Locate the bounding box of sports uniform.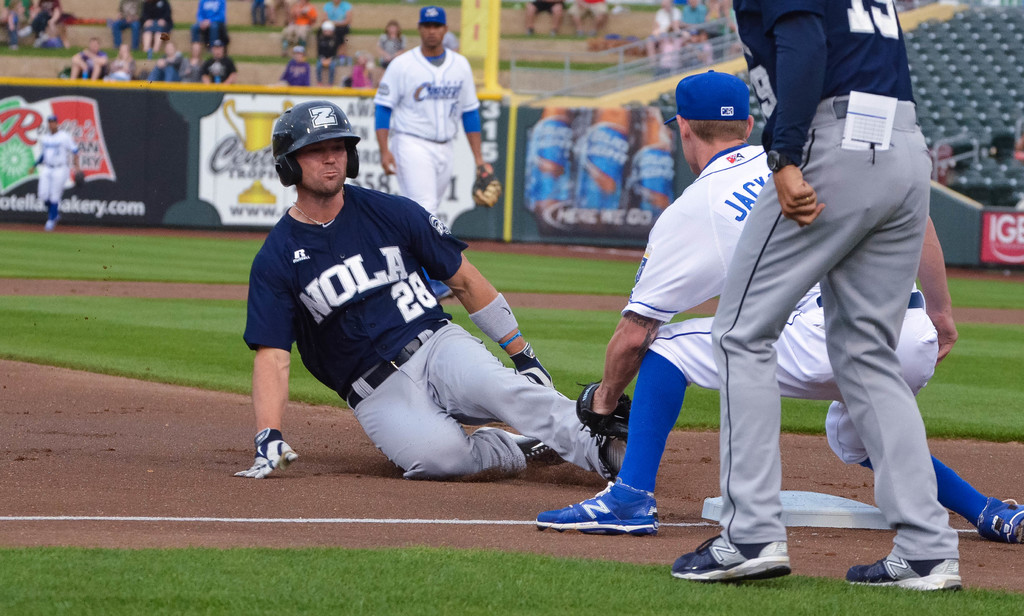
Bounding box: <box>689,0,957,556</box>.
